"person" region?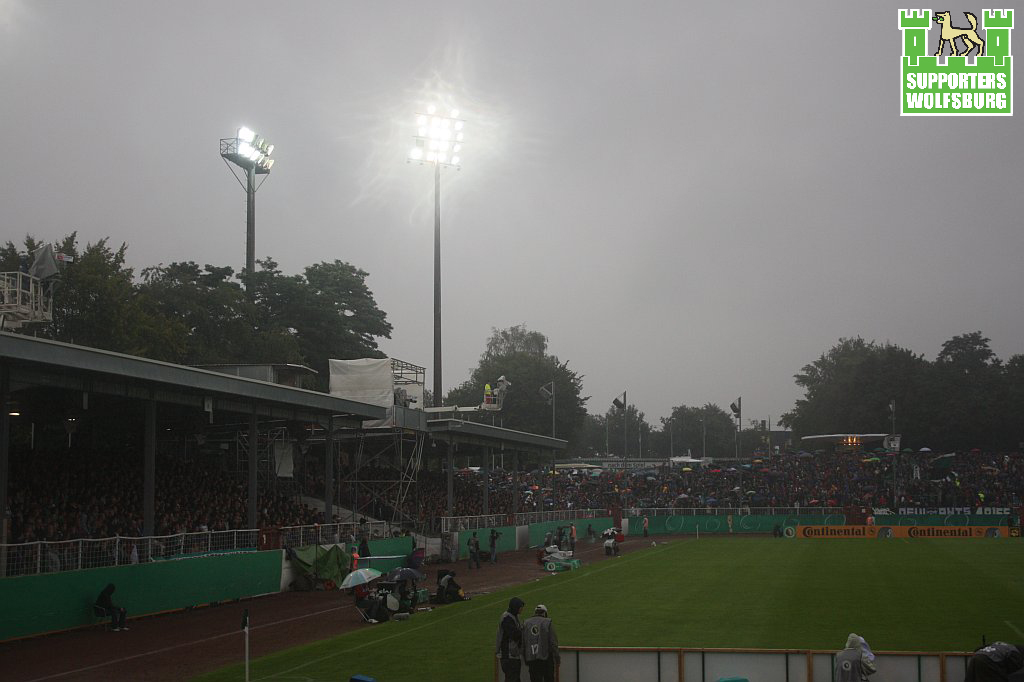
rect(524, 603, 563, 681)
